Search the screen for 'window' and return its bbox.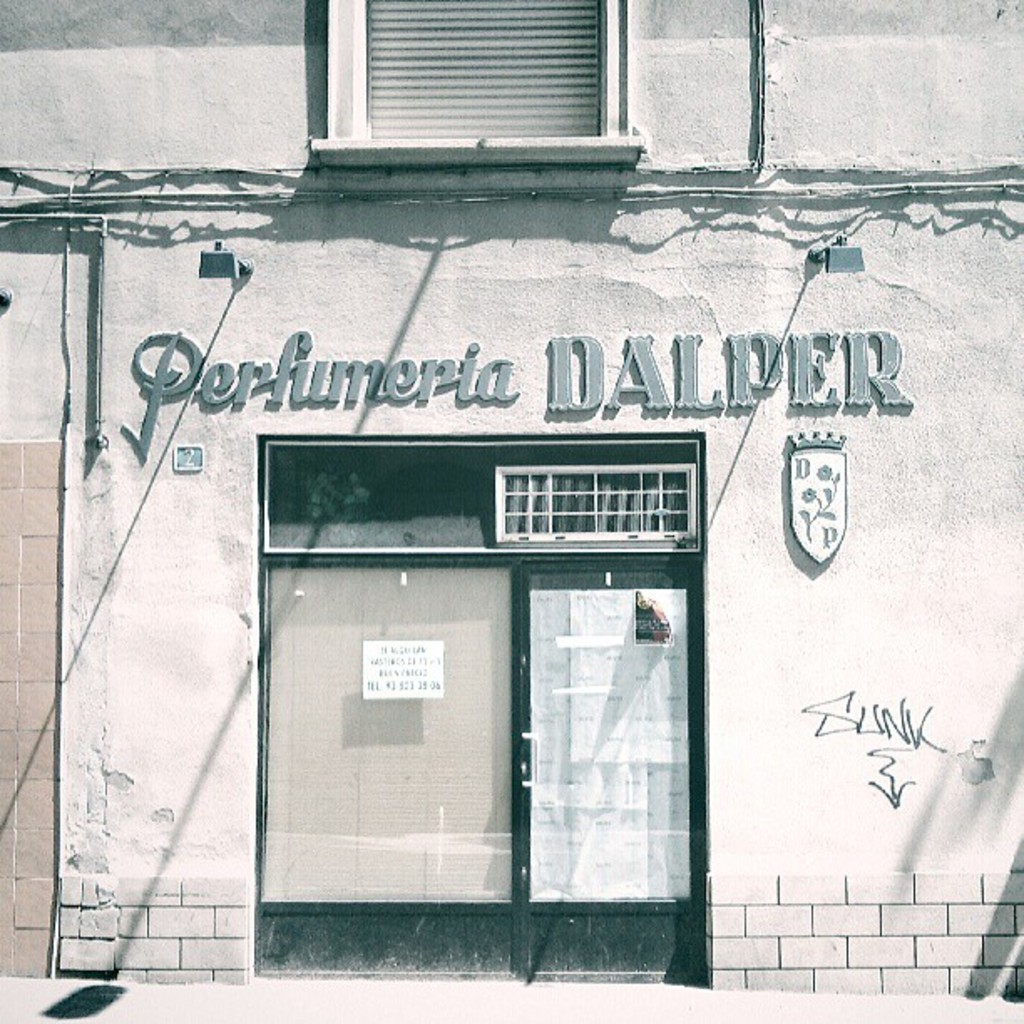
Found: <bbox>311, 0, 651, 169</bbox>.
